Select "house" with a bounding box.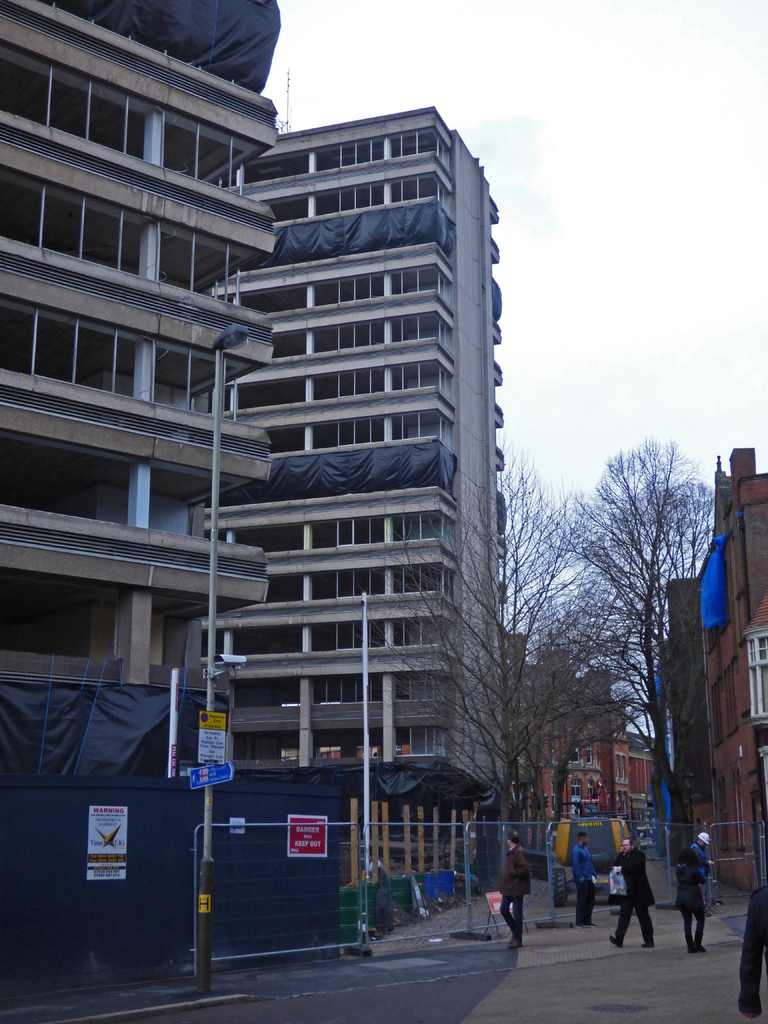
<region>493, 640, 668, 876</region>.
